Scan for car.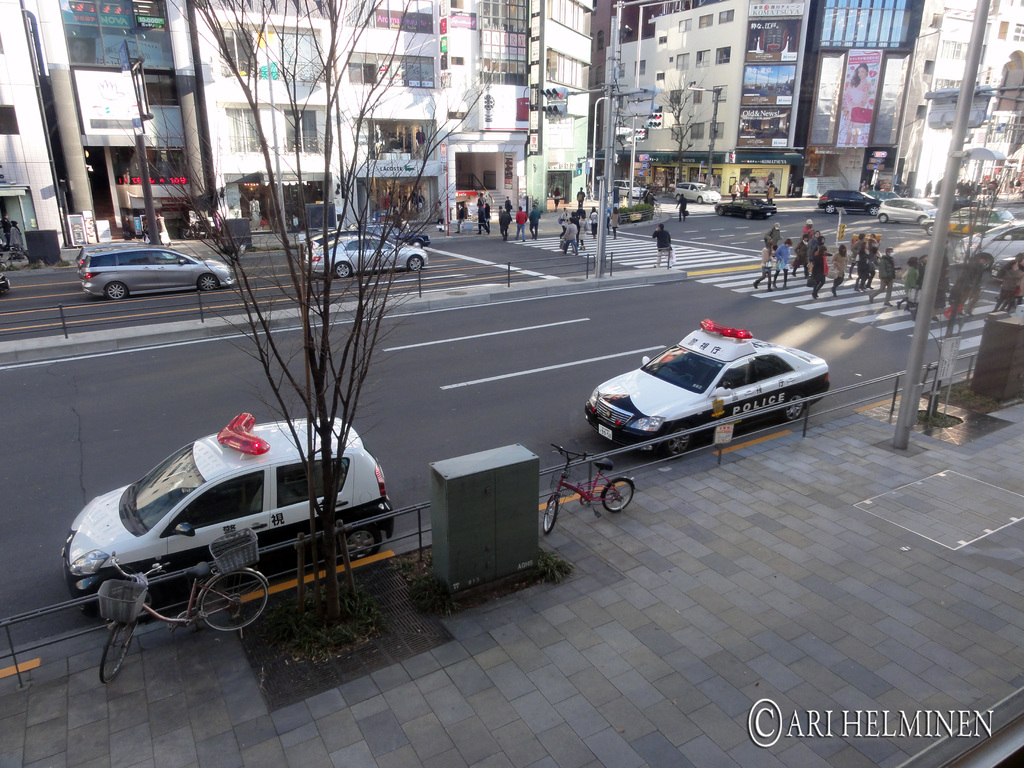
Scan result: bbox=(949, 194, 988, 212).
